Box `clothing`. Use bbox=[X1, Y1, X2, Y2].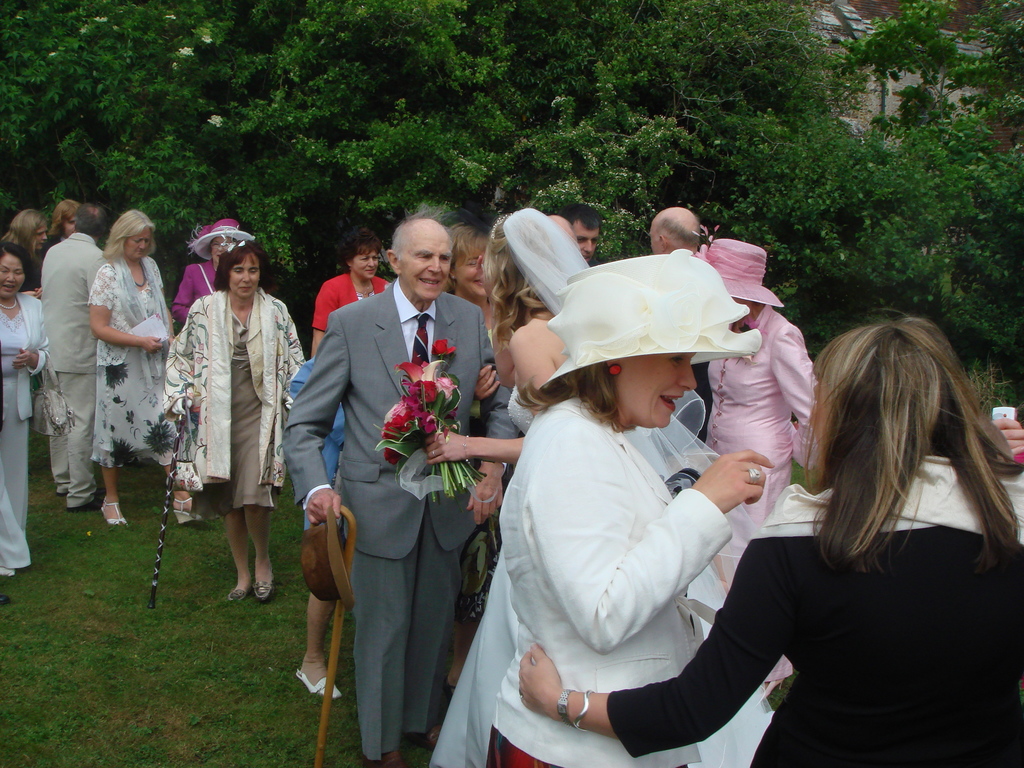
bbox=[276, 352, 351, 544].
